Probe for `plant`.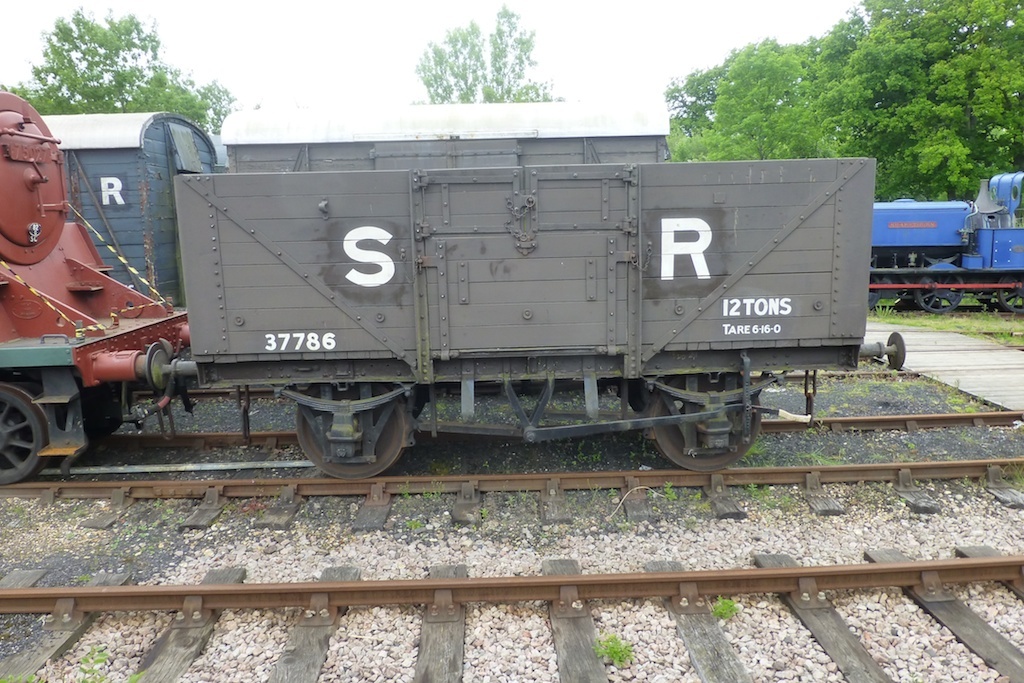
Probe result: (479,506,489,519).
